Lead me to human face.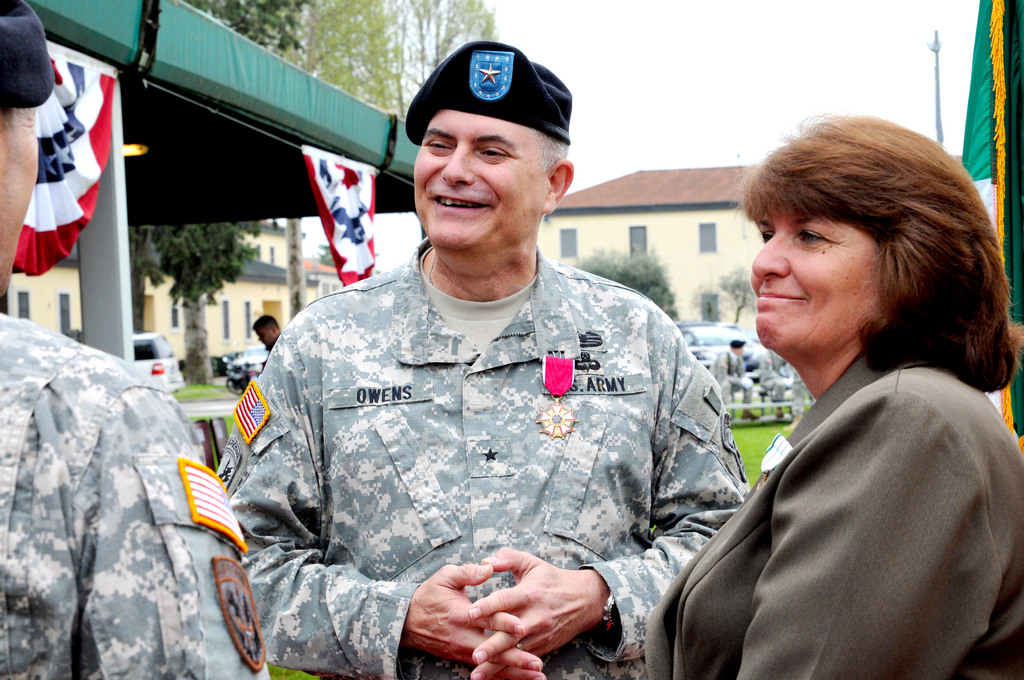
Lead to bbox(746, 207, 877, 361).
